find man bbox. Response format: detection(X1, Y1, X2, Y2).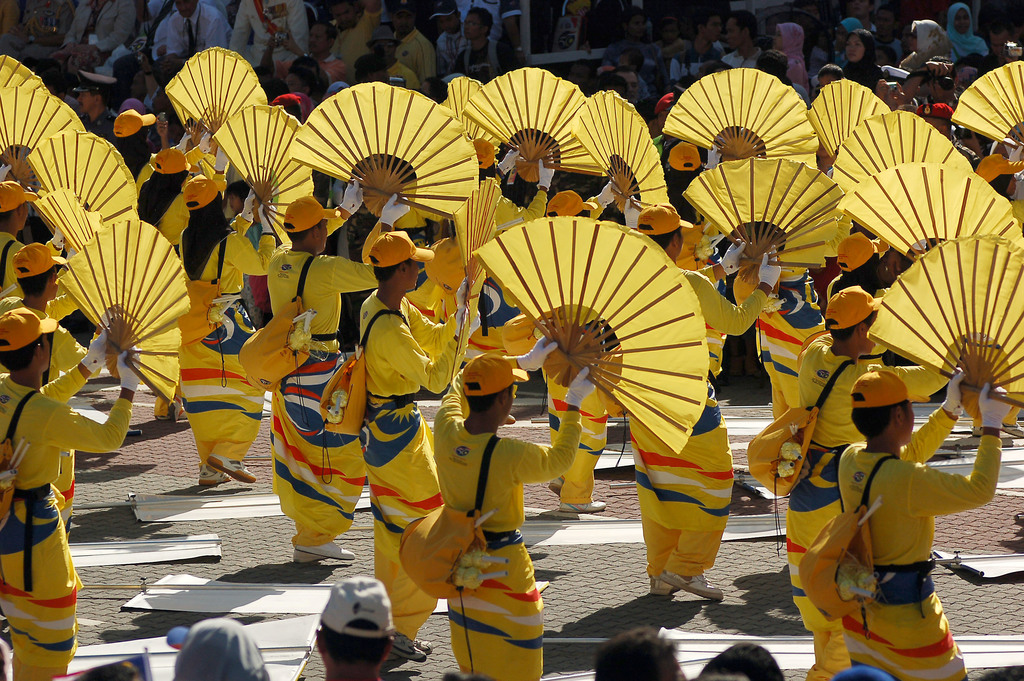
detection(78, 659, 140, 680).
